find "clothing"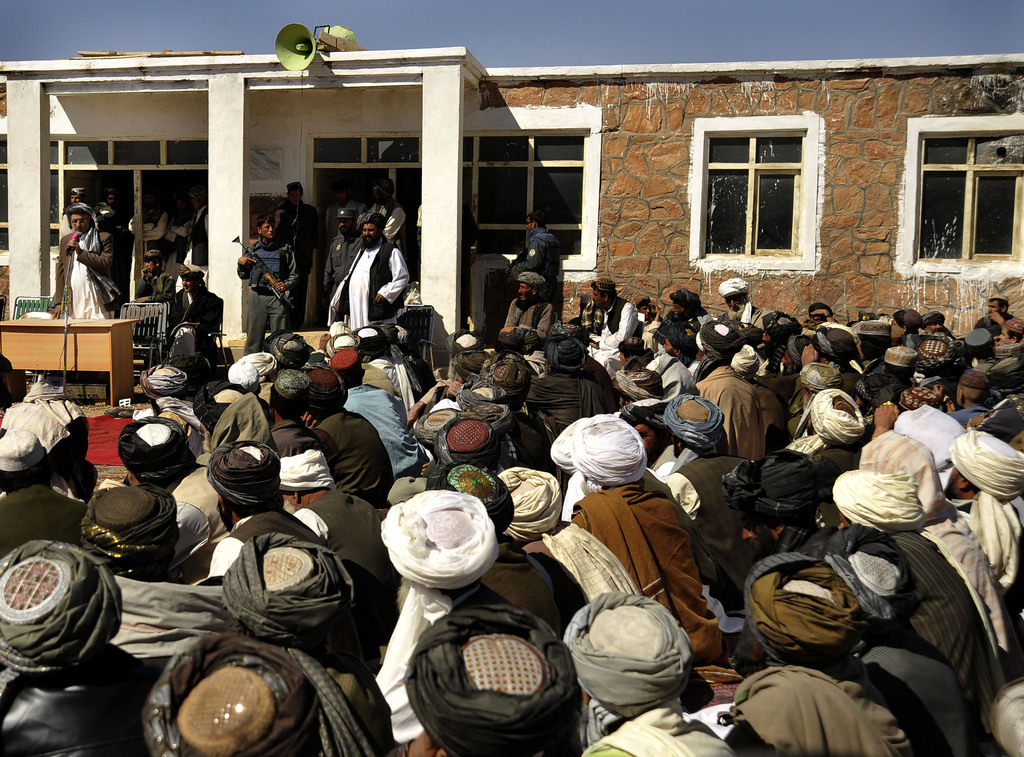
[271, 424, 329, 480]
